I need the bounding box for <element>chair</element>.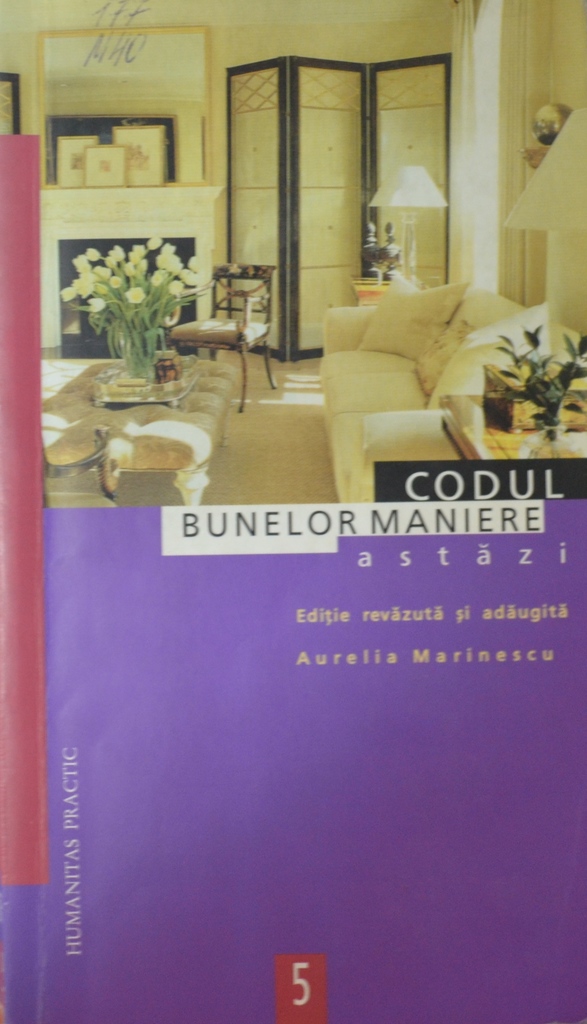
Here it is: left=37, top=413, right=135, bottom=511.
